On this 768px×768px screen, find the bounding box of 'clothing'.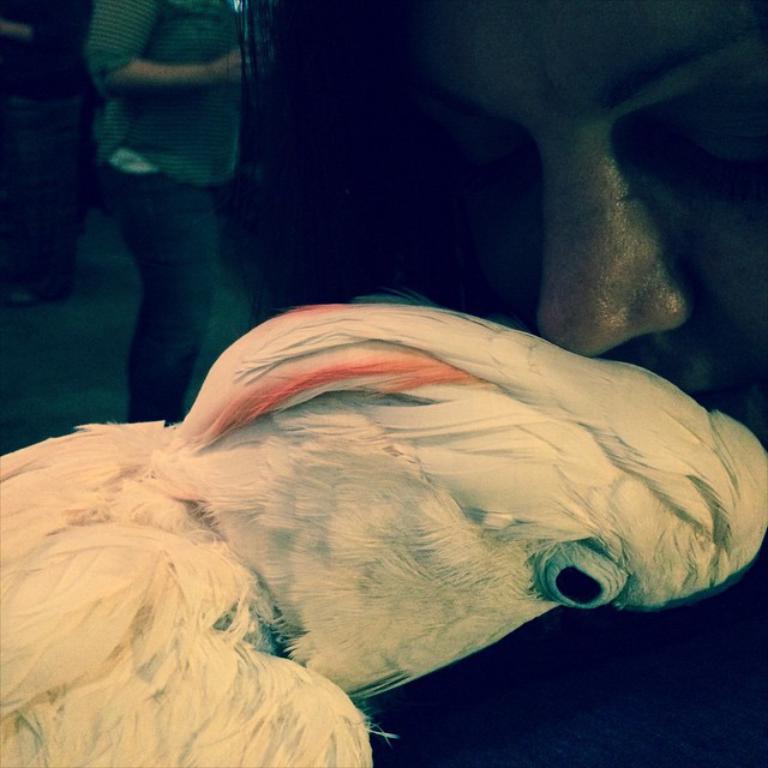
Bounding box: detection(60, 0, 275, 360).
